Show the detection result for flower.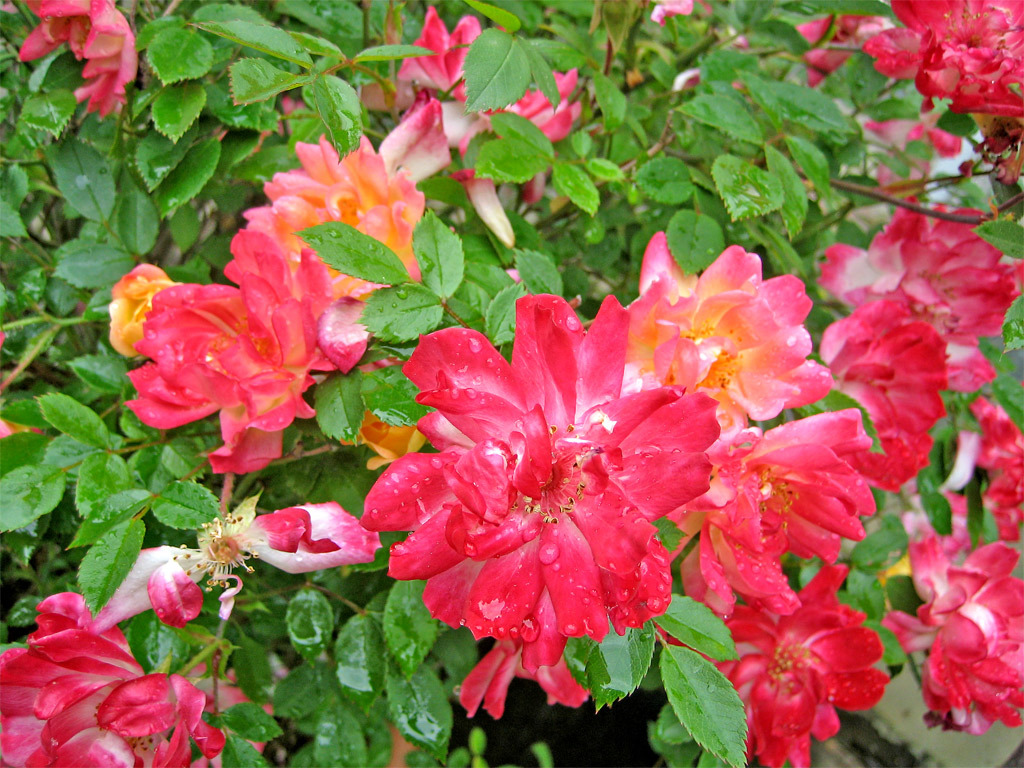
locate(16, 0, 139, 122).
